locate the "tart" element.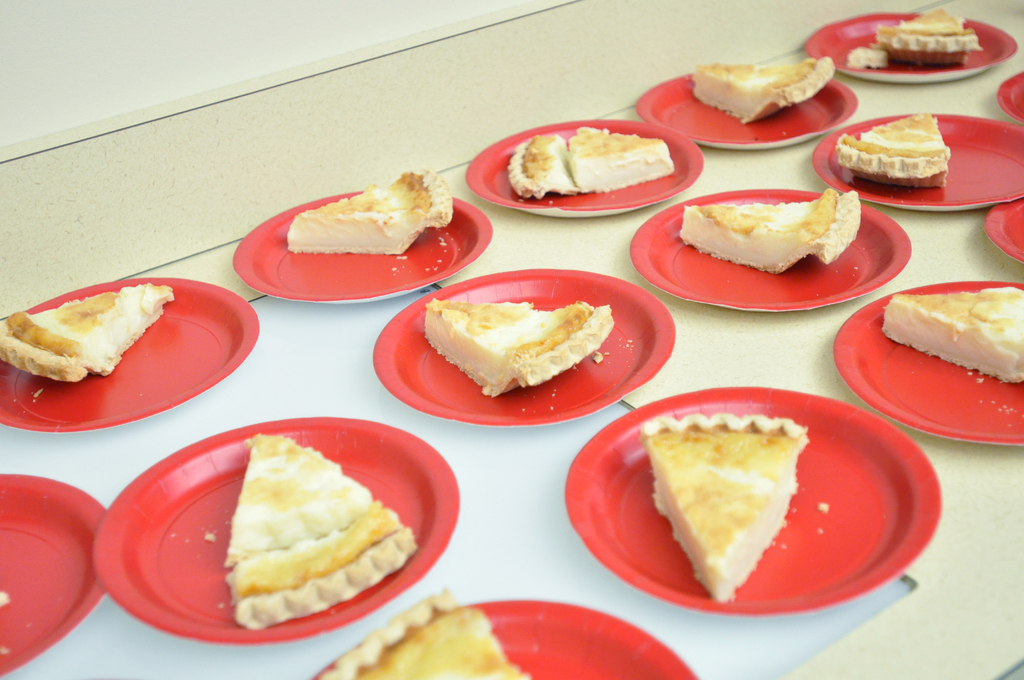
Element bbox: detection(844, 113, 959, 184).
